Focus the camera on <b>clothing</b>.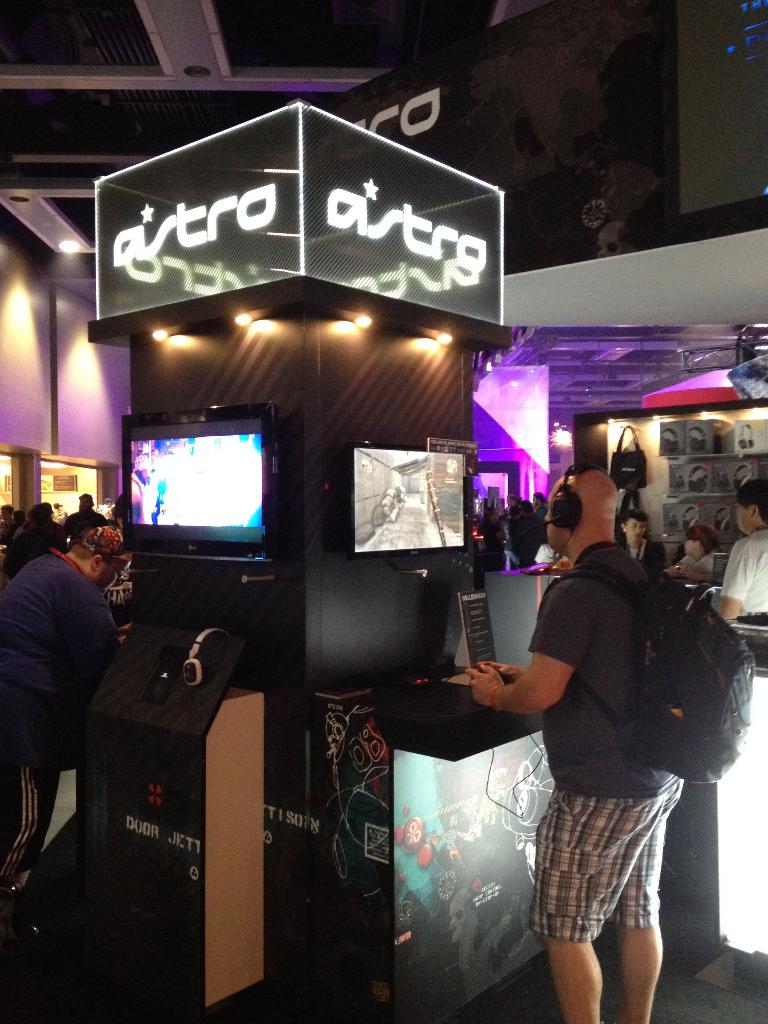
Focus region: l=622, t=538, r=682, b=570.
